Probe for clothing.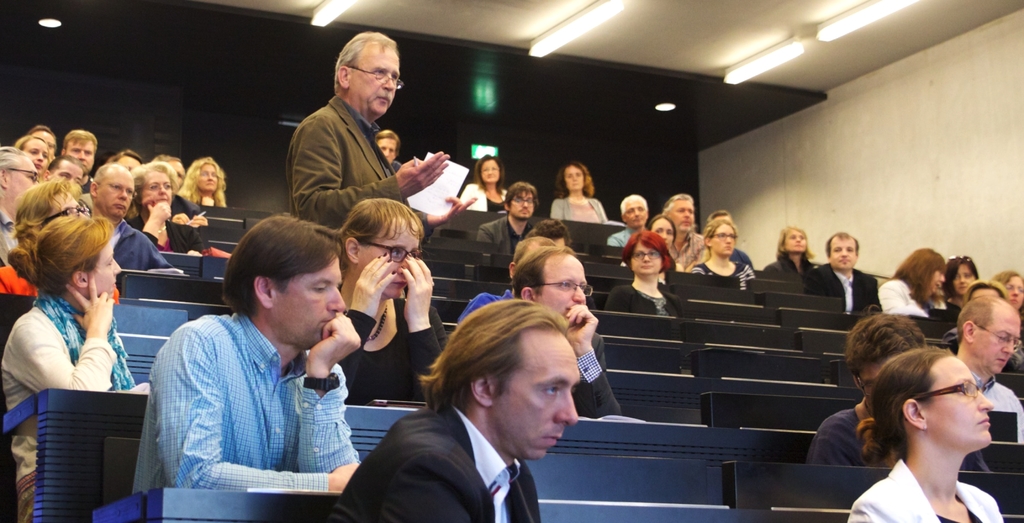
Probe result: {"left": 0, "top": 264, "right": 120, "bottom": 307}.
